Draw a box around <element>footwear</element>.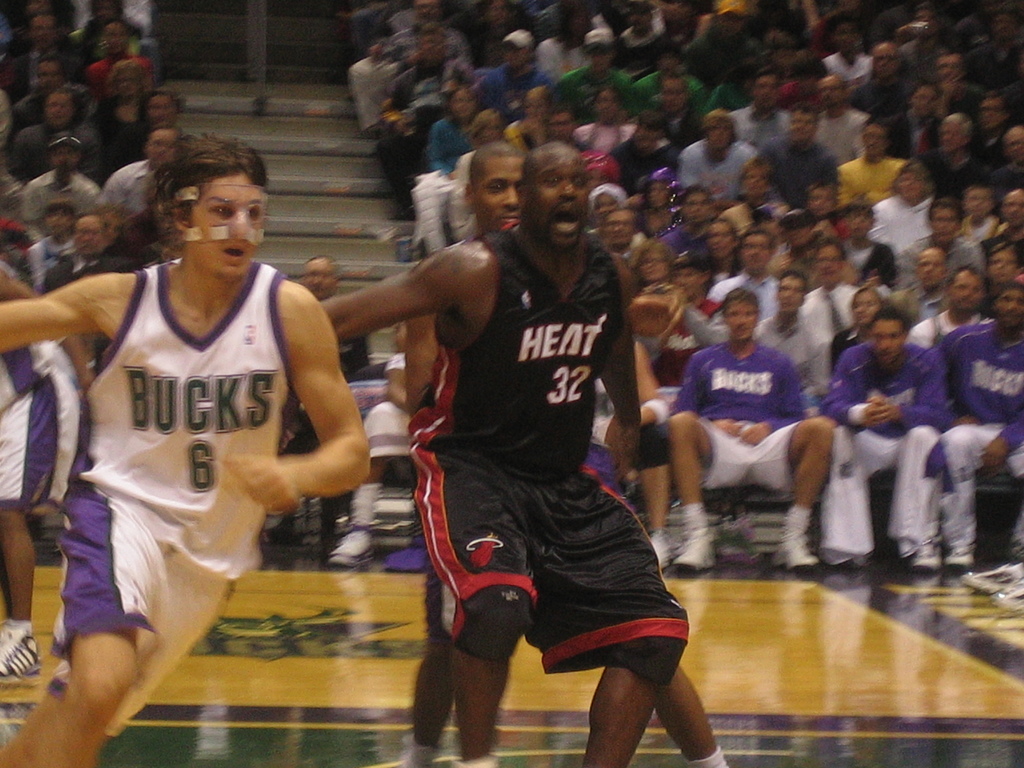
crop(671, 525, 728, 573).
